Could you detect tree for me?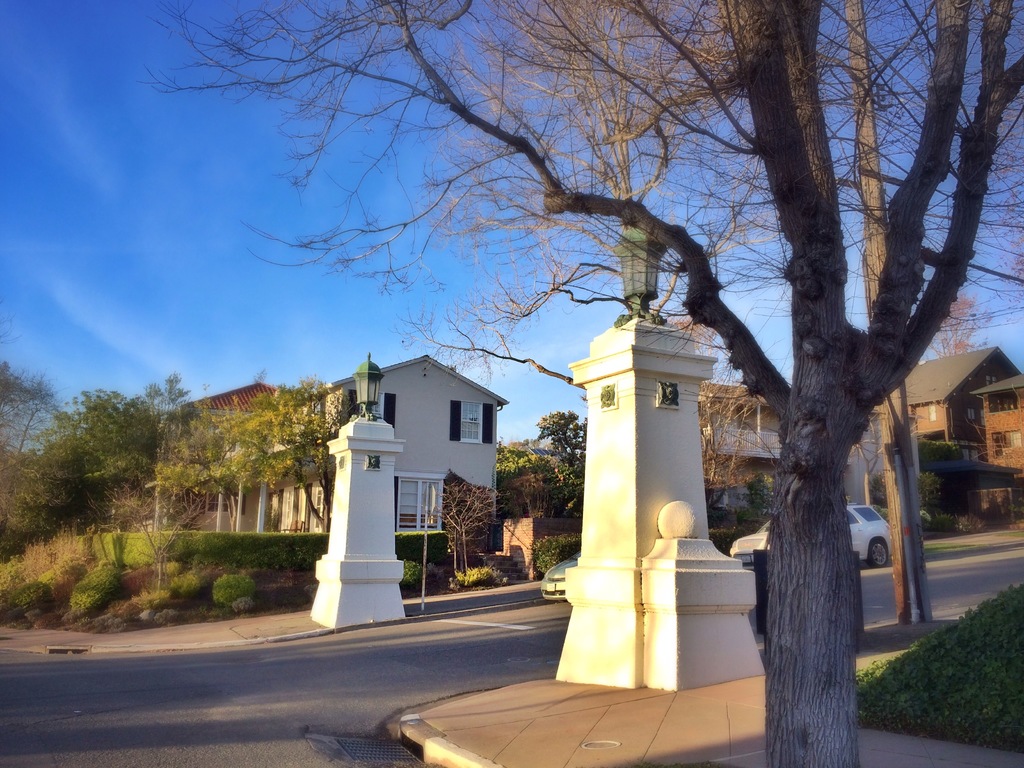
Detection result: crop(432, 475, 506, 577).
